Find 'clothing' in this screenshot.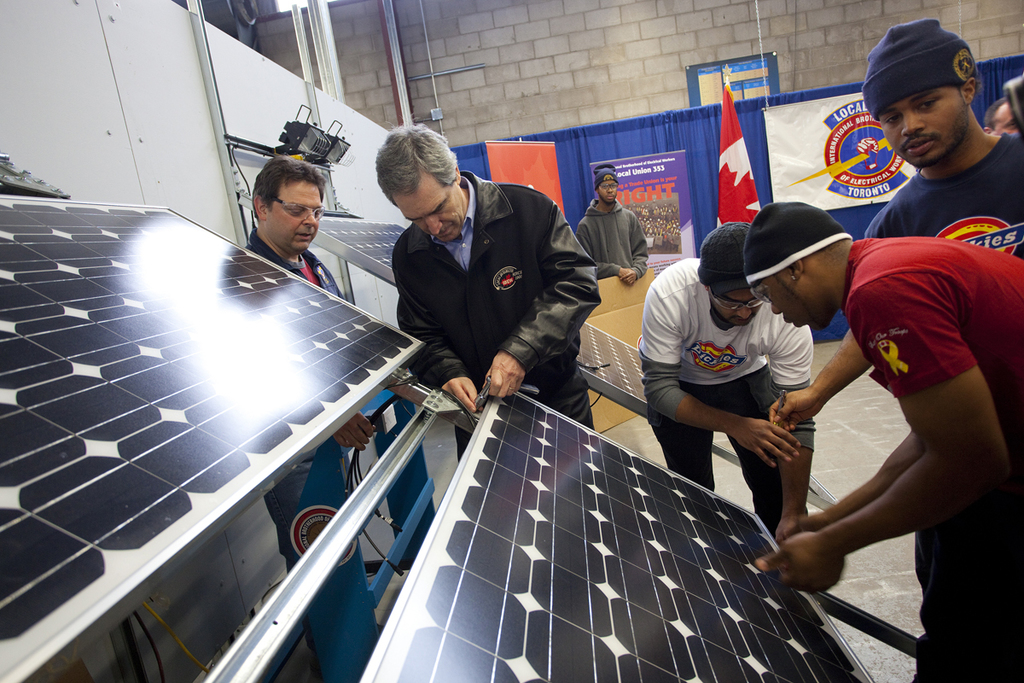
The bounding box for 'clothing' is box=[242, 231, 348, 305].
